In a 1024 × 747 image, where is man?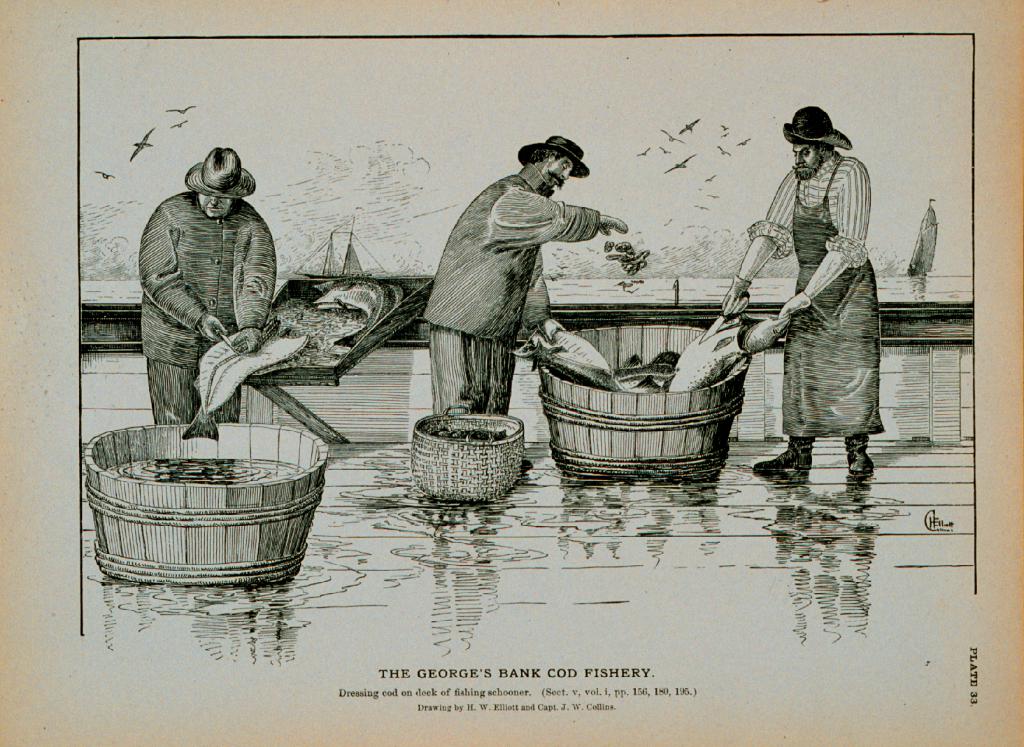
bbox=[720, 107, 888, 482].
